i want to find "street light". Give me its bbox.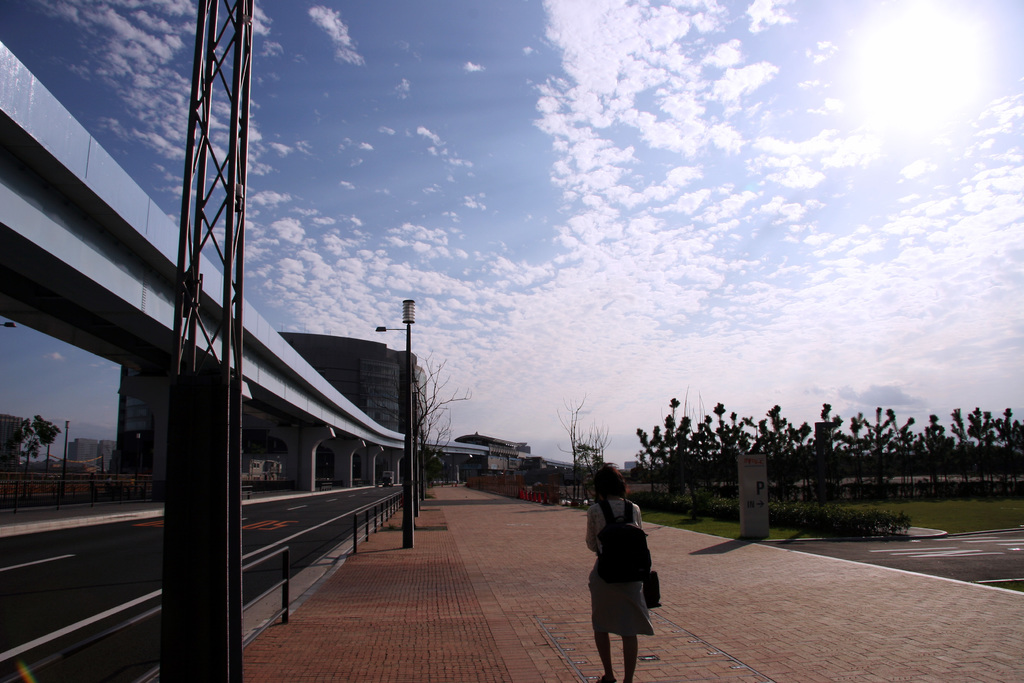
(left=403, top=288, right=420, bottom=543).
